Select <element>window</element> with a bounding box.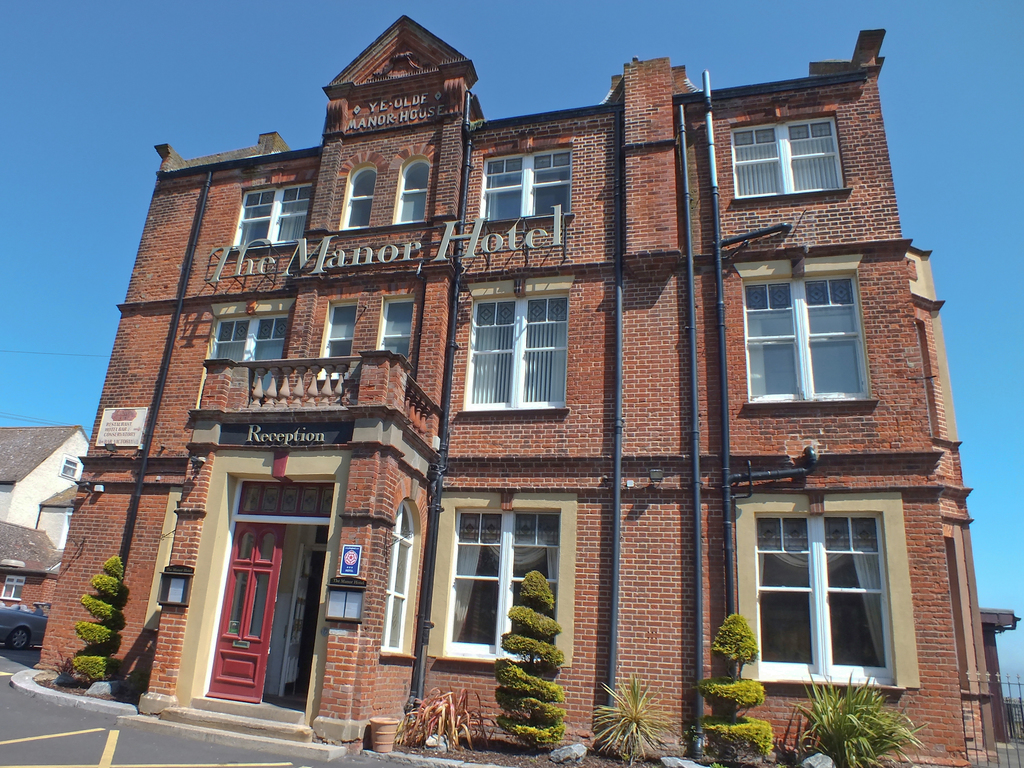
rect(378, 294, 413, 365).
